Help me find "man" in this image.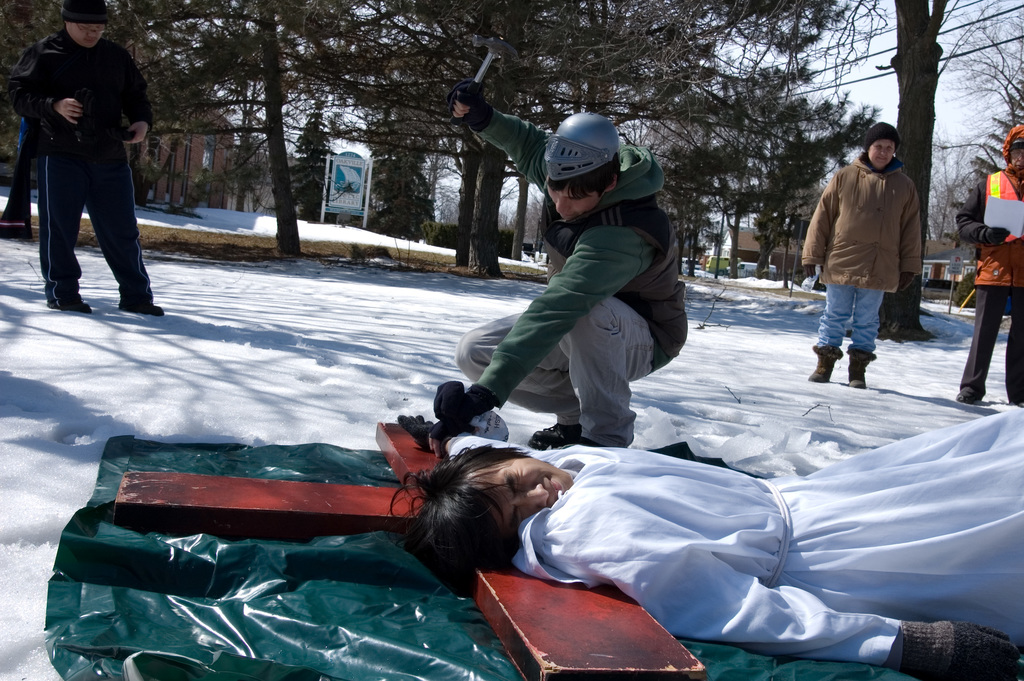
Found it: BBox(19, 0, 152, 334).
